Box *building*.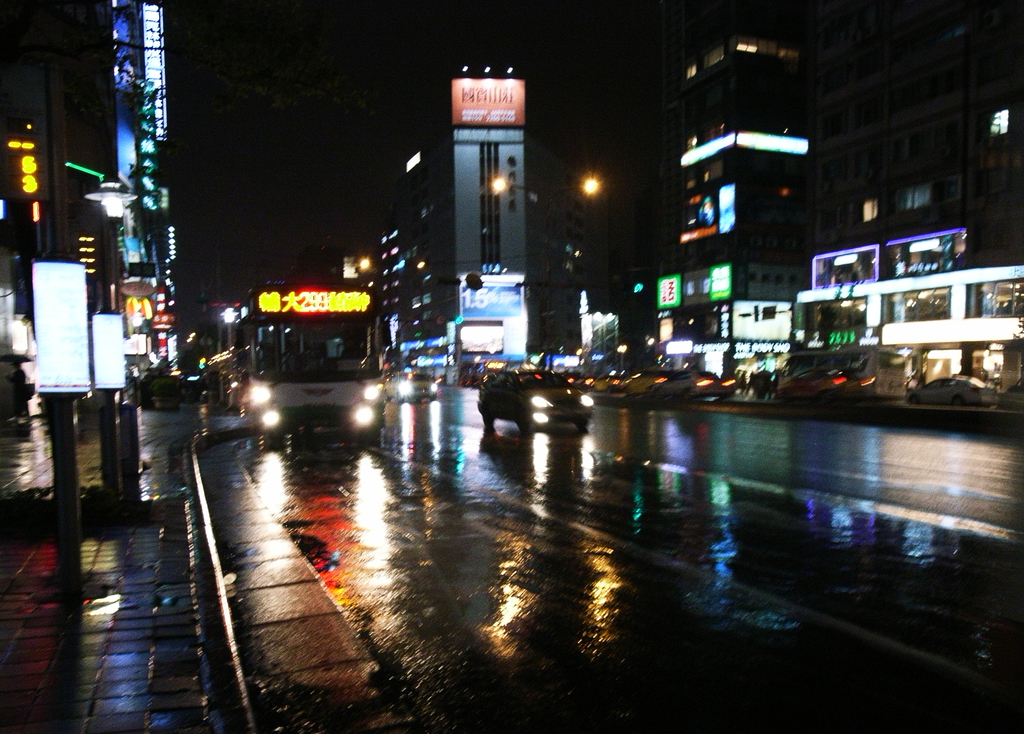
bbox(788, 5, 1023, 408).
